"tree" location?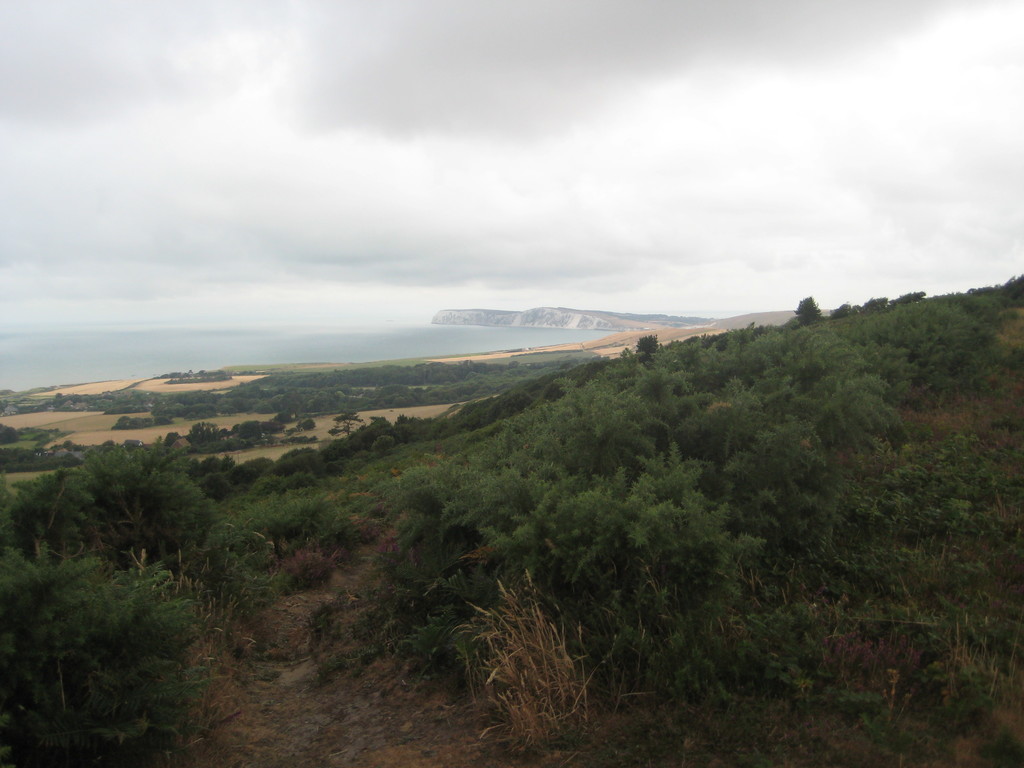
[x1=118, y1=413, x2=132, y2=428]
